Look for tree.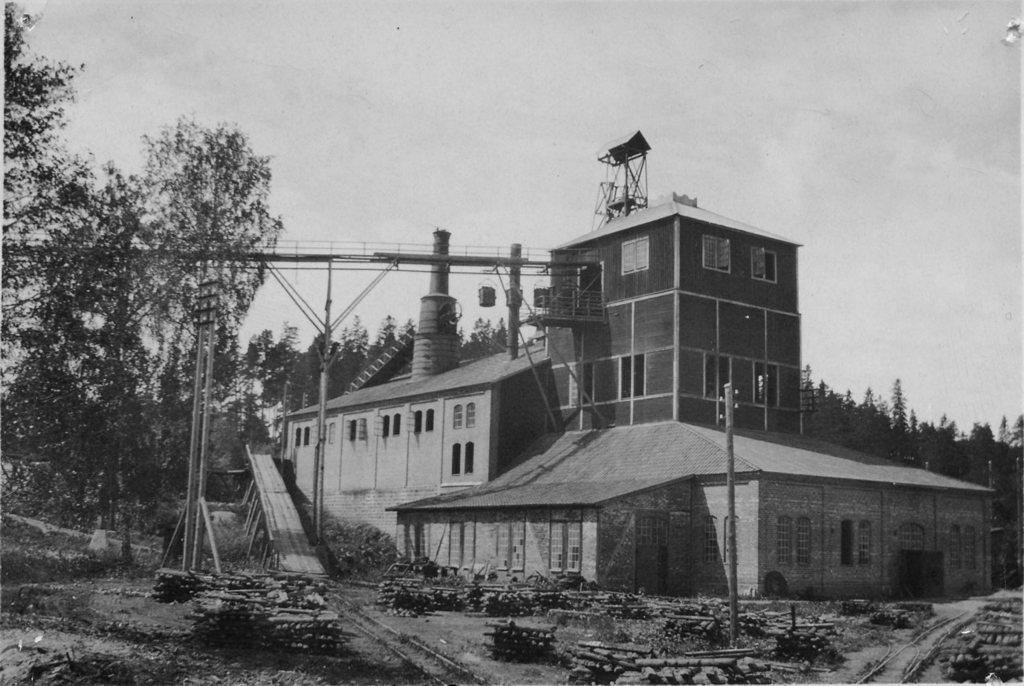
Found: l=0, t=2, r=76, b=527.
